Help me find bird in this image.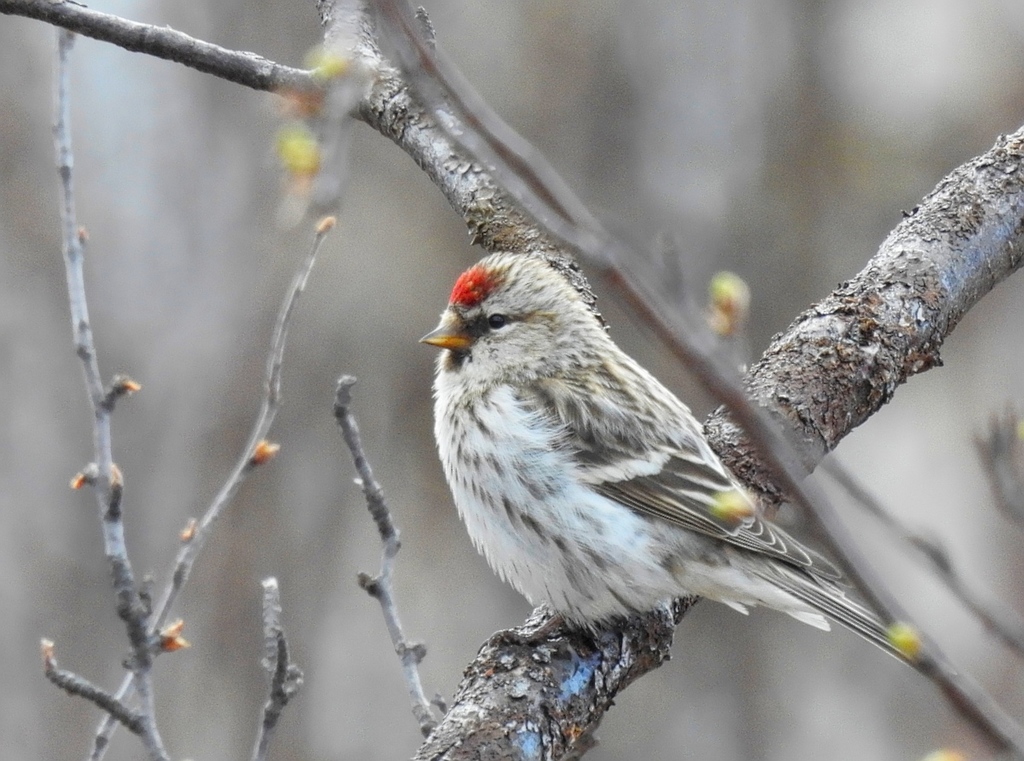
Found it: 397:246:924:663.
